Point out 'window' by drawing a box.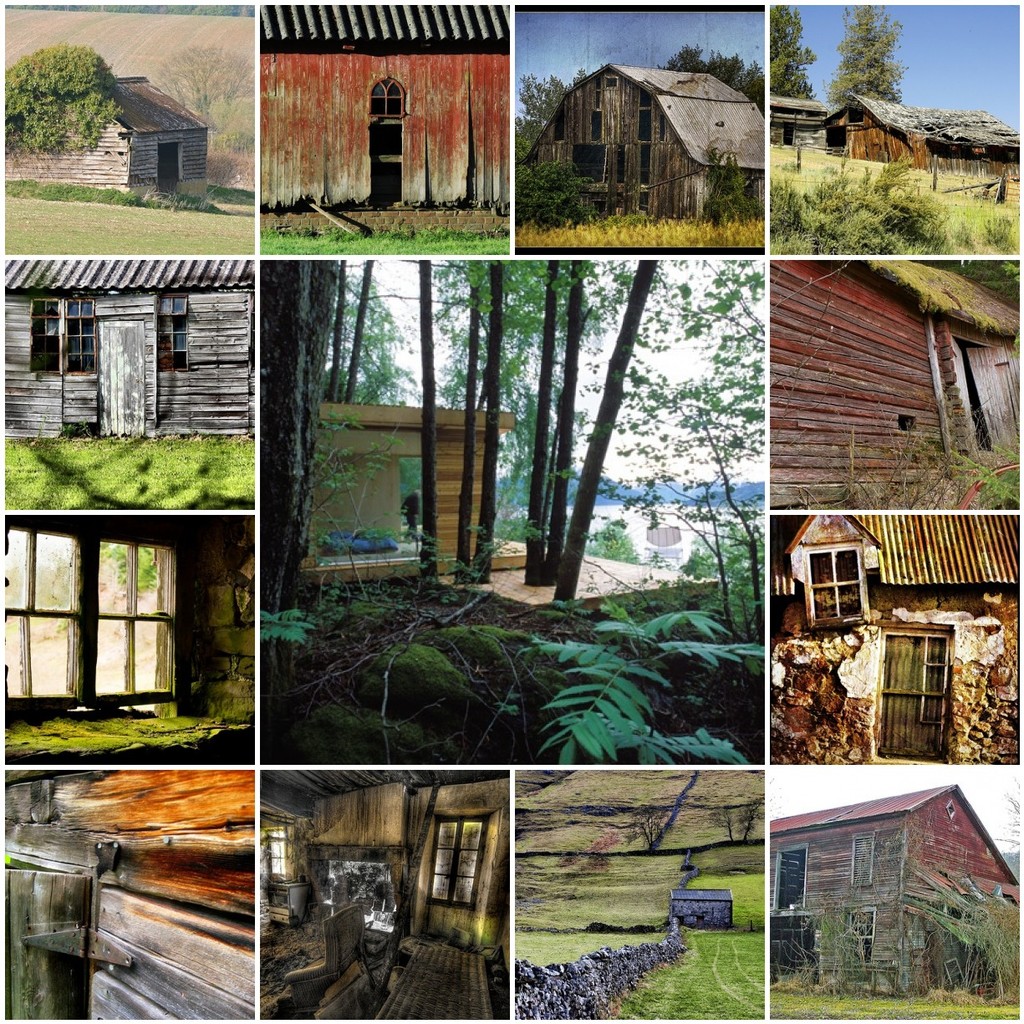
pyautogui.locateOnScreen(429, 821, 481, 910).
